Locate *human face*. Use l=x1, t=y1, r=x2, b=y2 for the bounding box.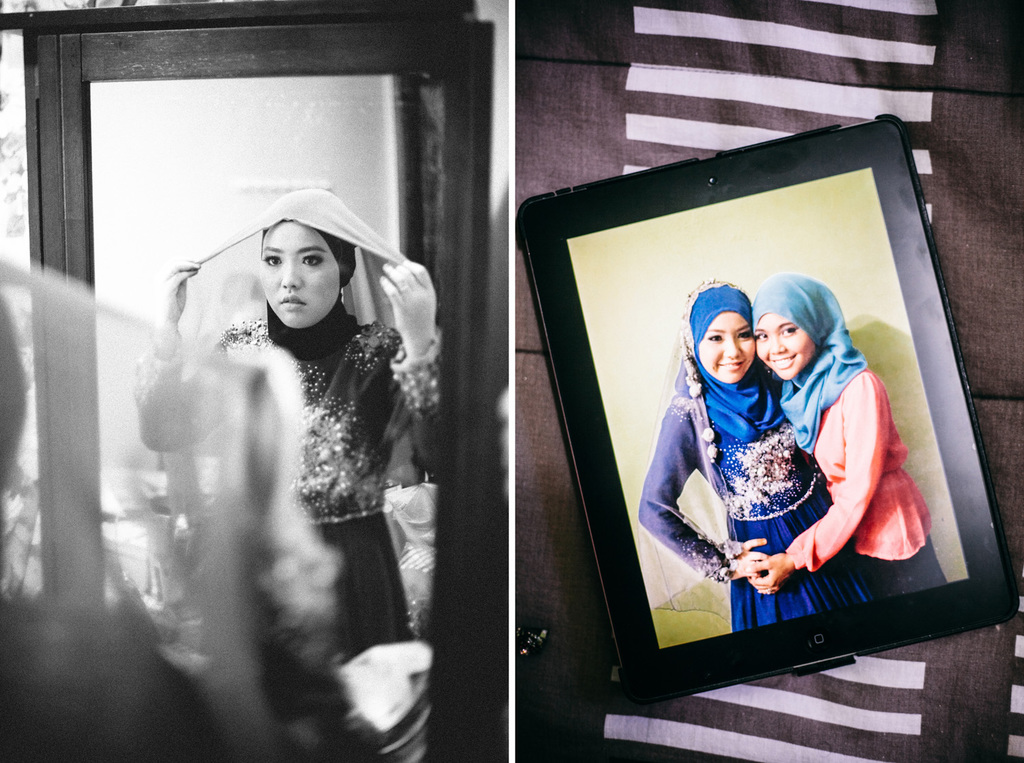
l=756, t=315, r=810, b=375.
